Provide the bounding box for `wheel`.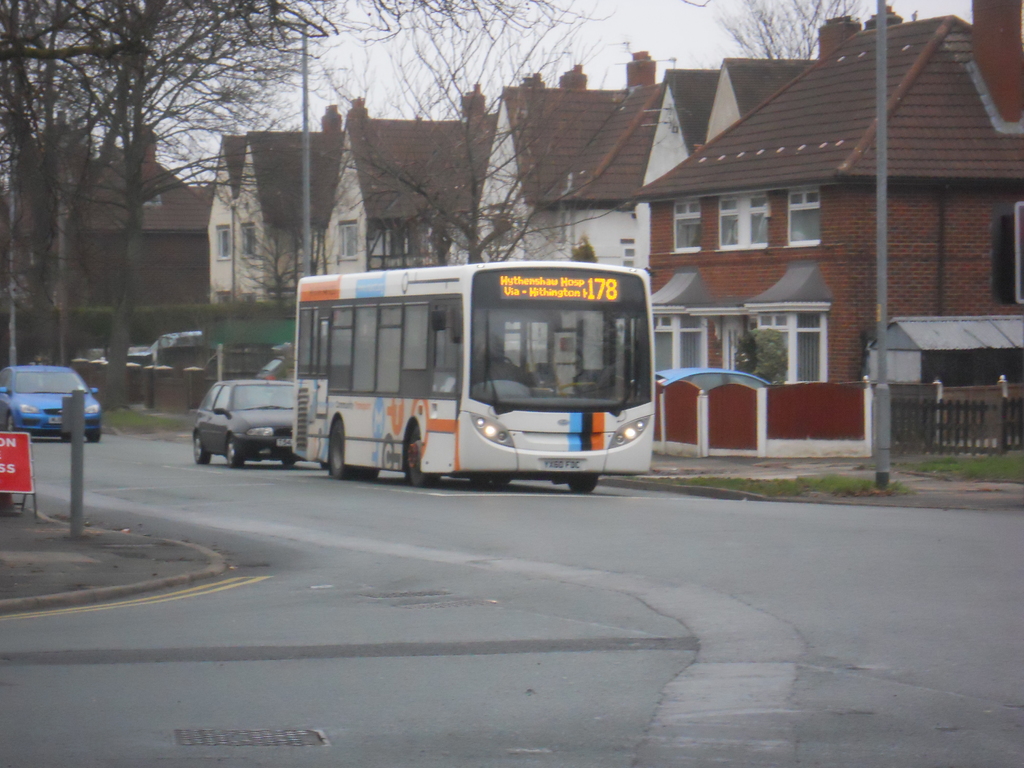
bbox(468, 474, 488, 486).
